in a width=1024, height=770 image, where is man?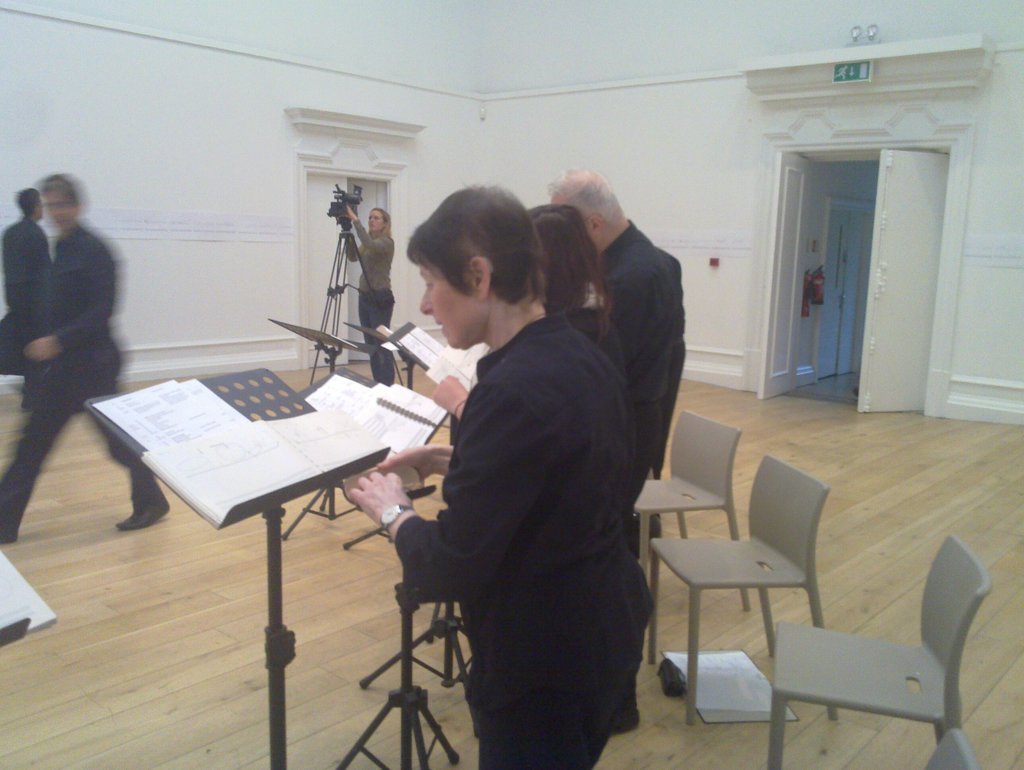
549,166,692,570.
